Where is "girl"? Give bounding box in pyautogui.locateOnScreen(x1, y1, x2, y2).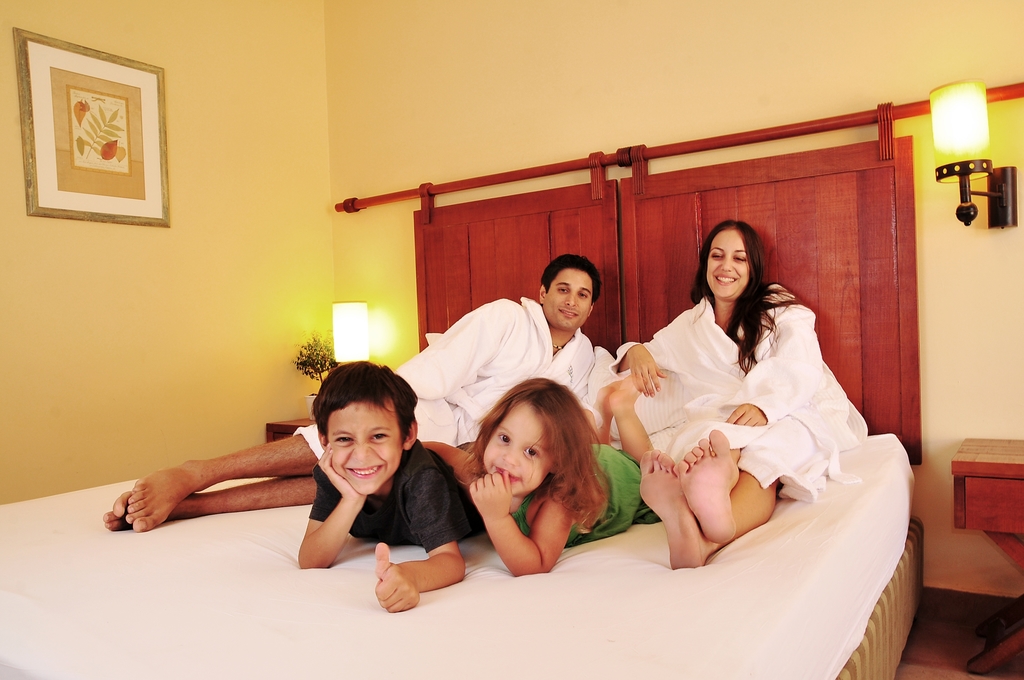
pyautogui.locateOnScreen(607, 216, 867, 571).
